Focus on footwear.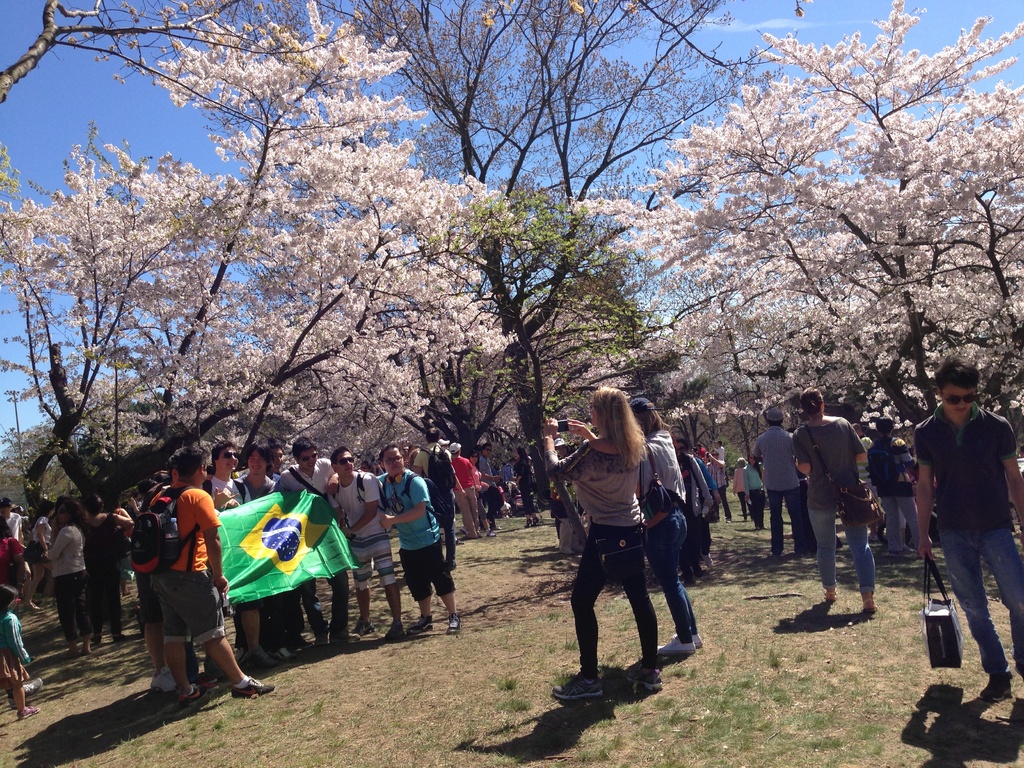
Focused at [left=383, top=618, right=401, bottom=641].
